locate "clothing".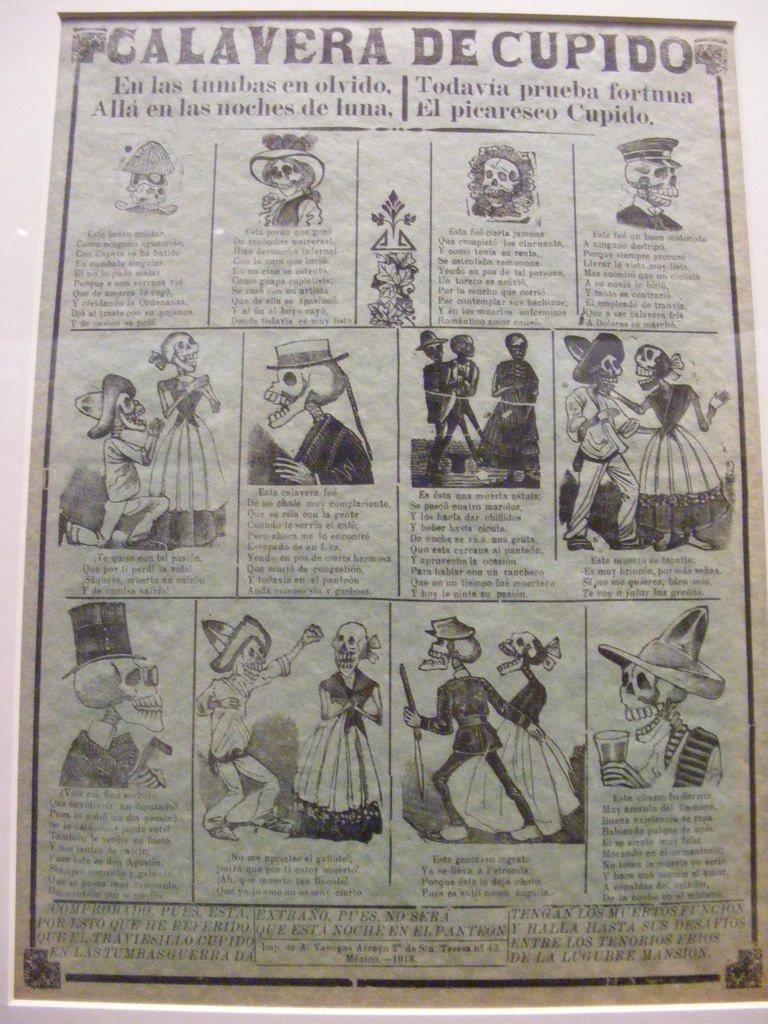
Bounding box: box=[477, 364, 531, 472].
